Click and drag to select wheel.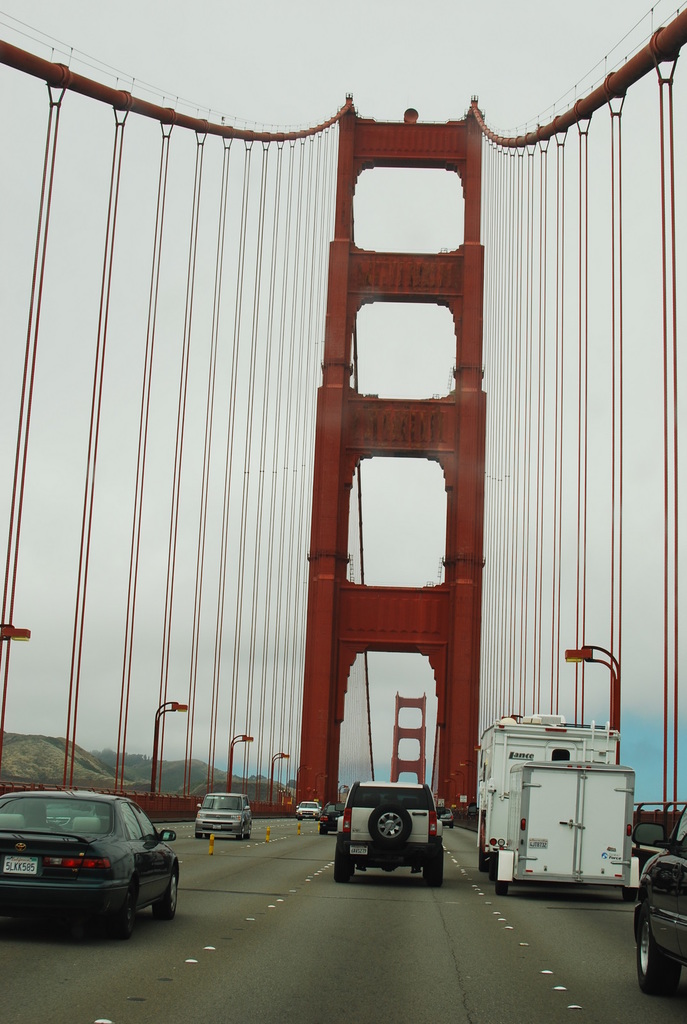
Selection: select_region(126, 897, 136, 935).
